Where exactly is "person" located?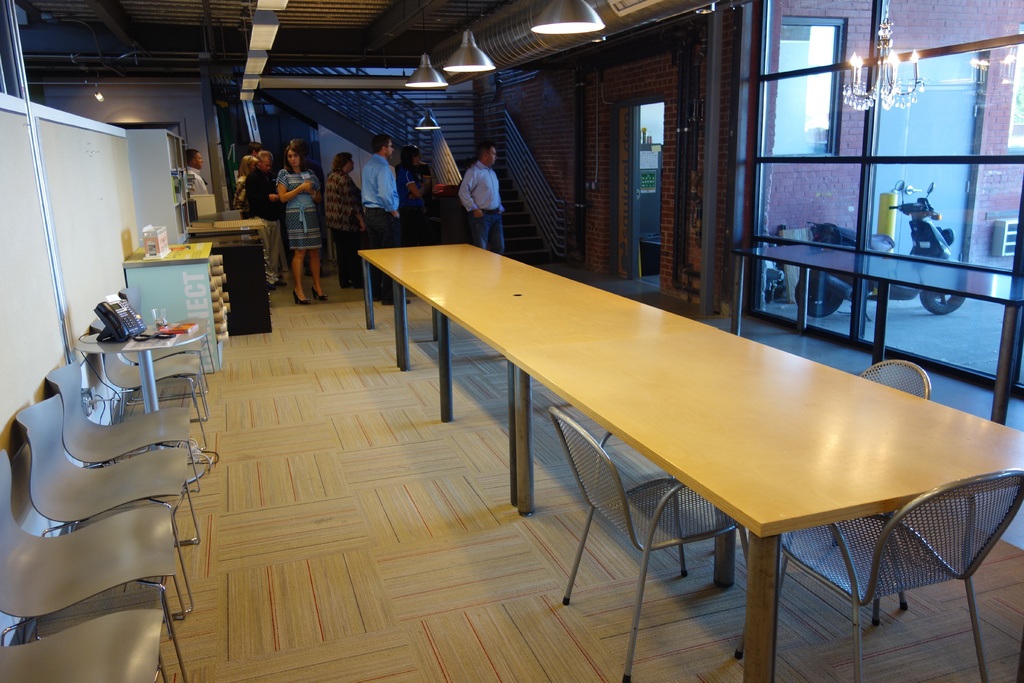
Its bounding box is 449 138 504 238.
